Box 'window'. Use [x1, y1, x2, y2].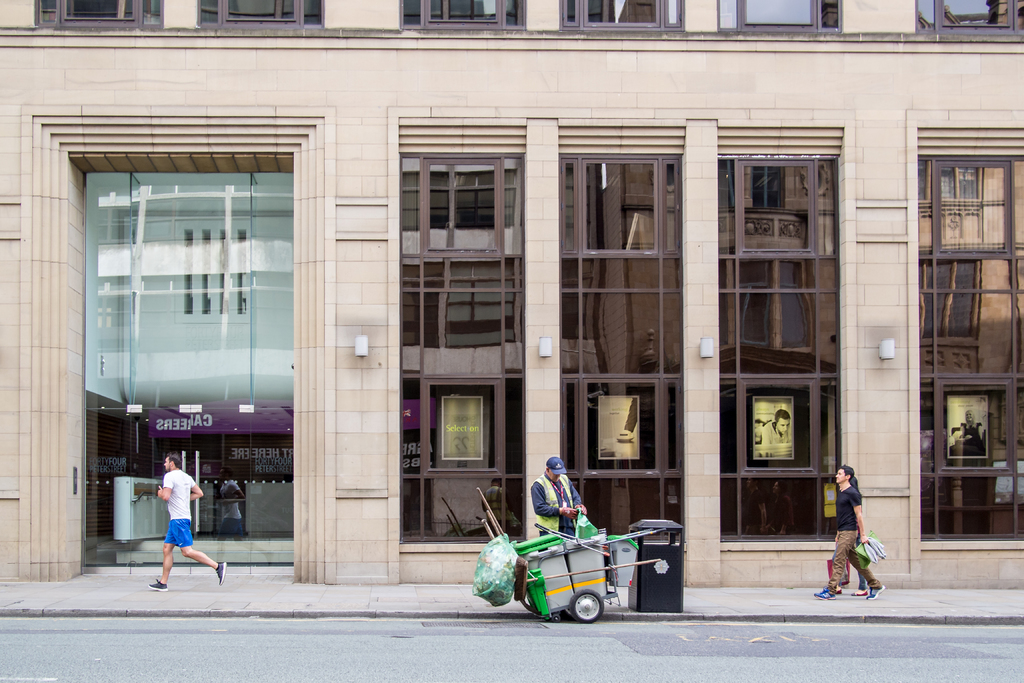
[715, 0, 846, 33].
